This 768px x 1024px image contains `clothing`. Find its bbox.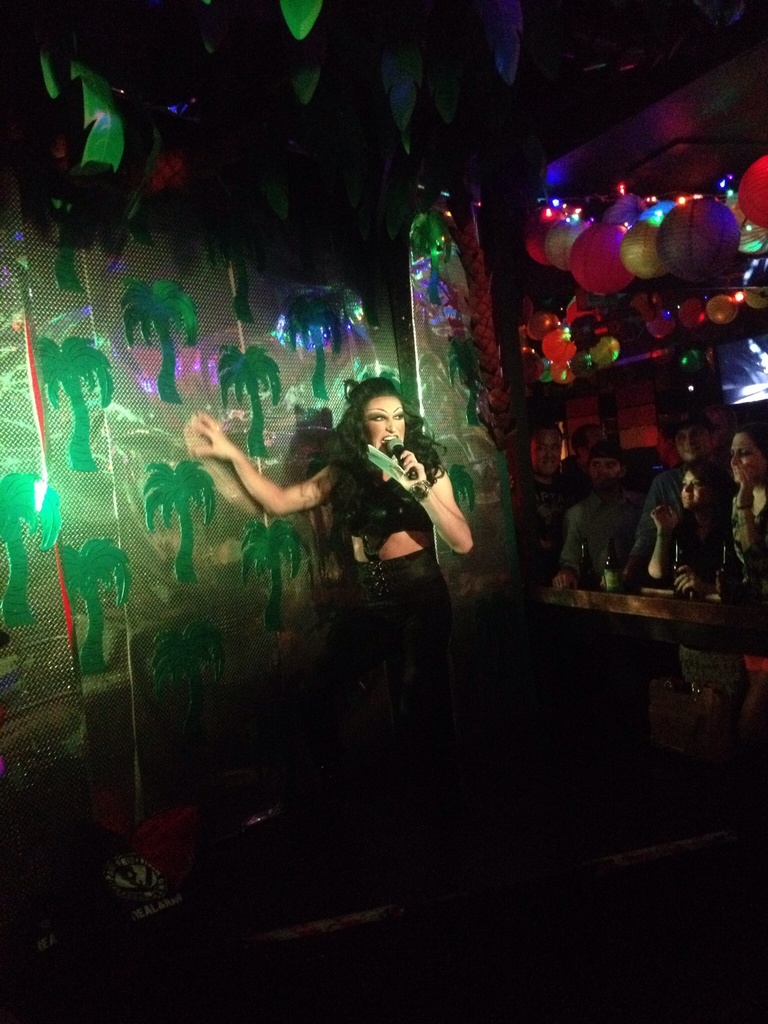
701/468/767/608.
